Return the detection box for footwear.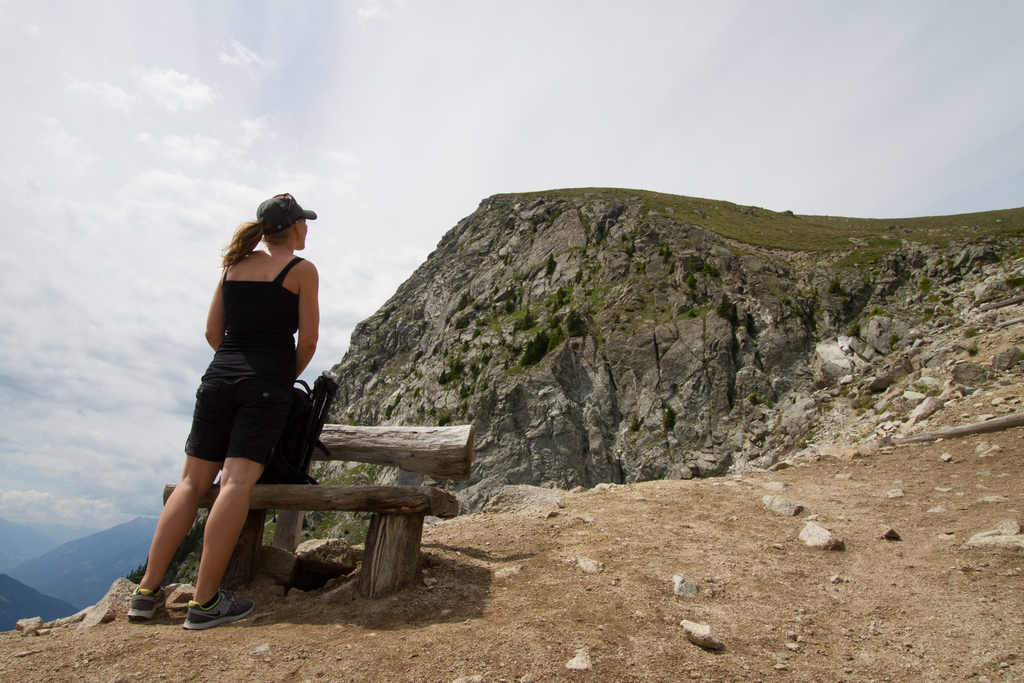
125/587/168/622.
